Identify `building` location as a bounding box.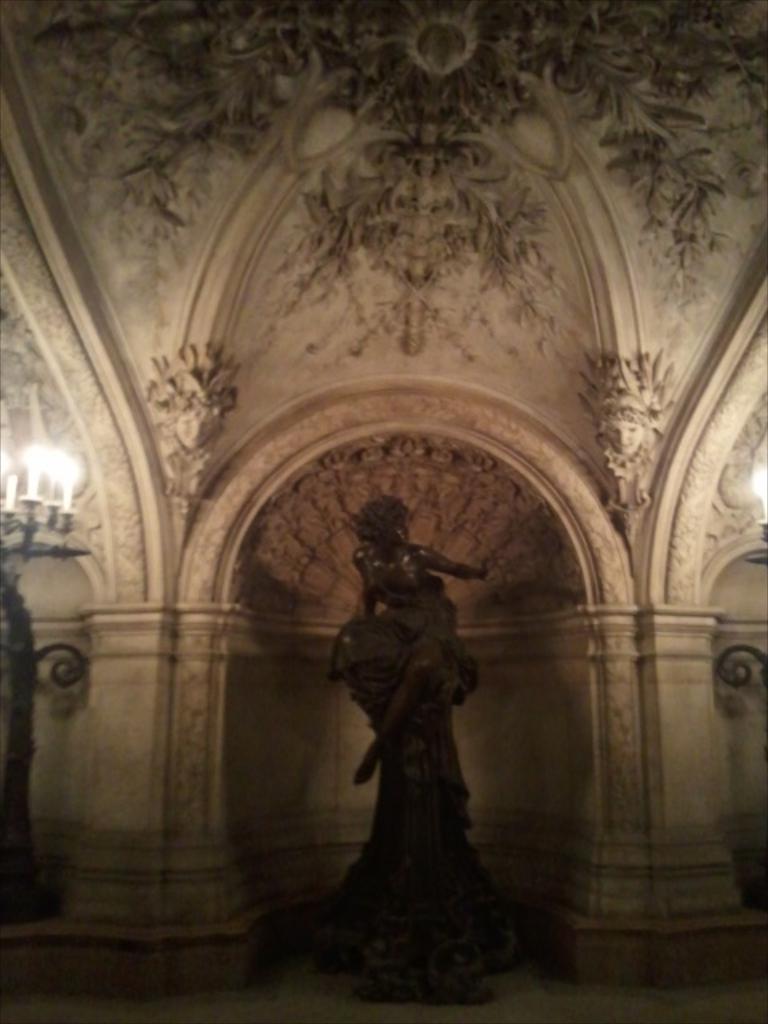
x1=0 y1=0 x2=766 y2=1022.
